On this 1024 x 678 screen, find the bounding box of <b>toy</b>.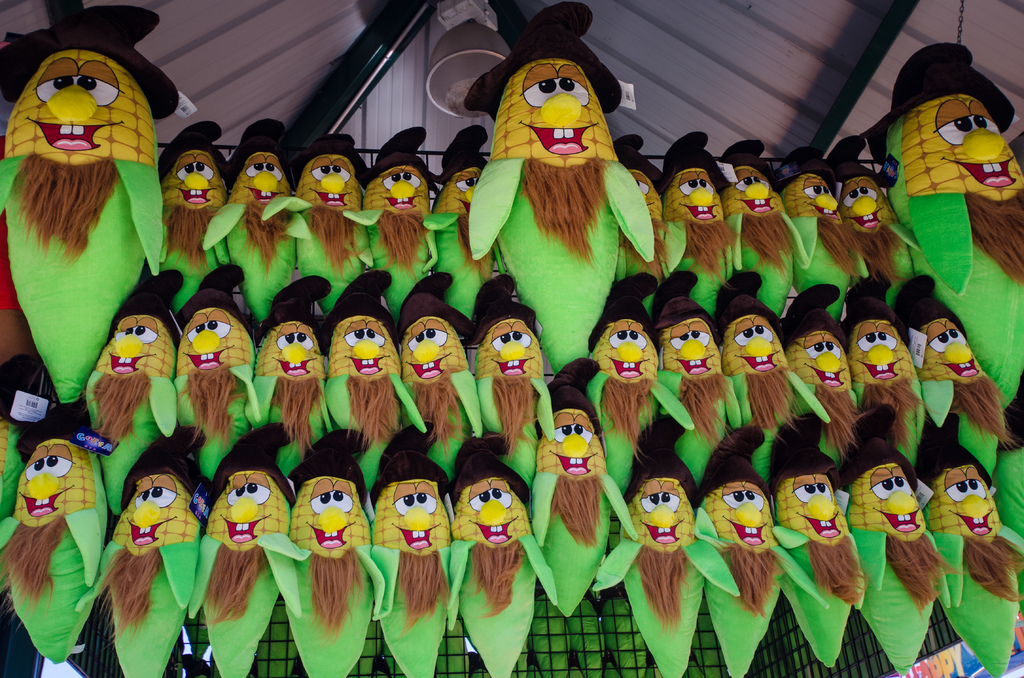
Bounding box: box(717, 139, 812, 314).
